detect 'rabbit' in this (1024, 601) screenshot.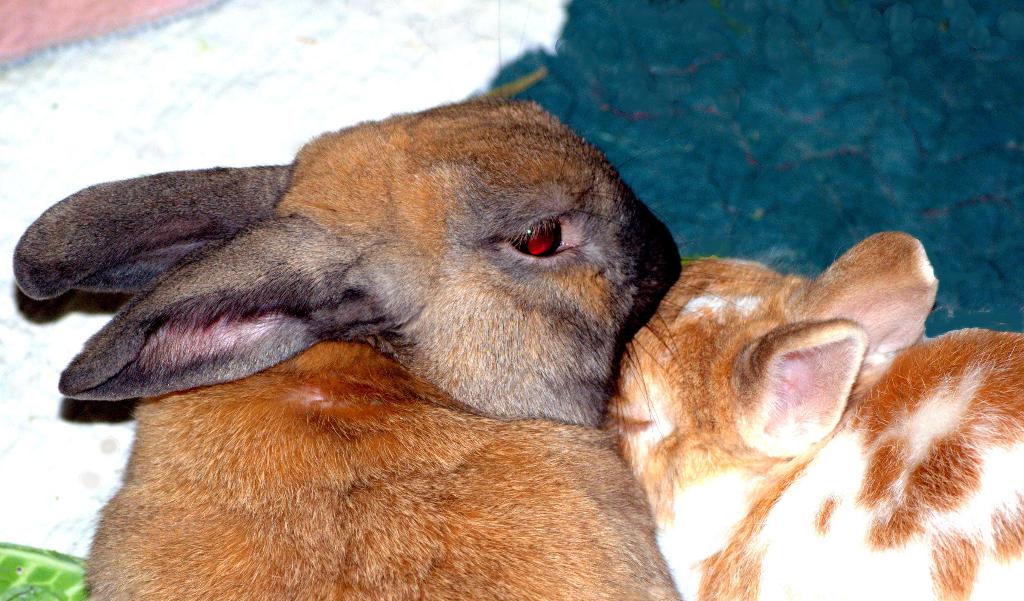
Detection: [13, 95, 688, 600].
